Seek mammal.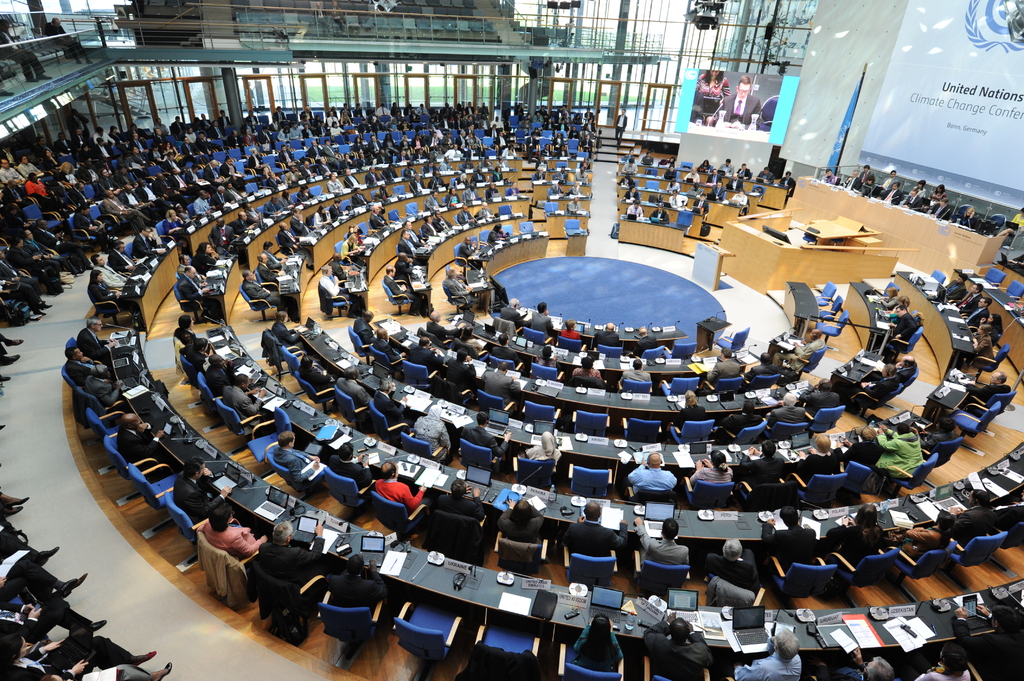
box(220, 371, 268, 424).
